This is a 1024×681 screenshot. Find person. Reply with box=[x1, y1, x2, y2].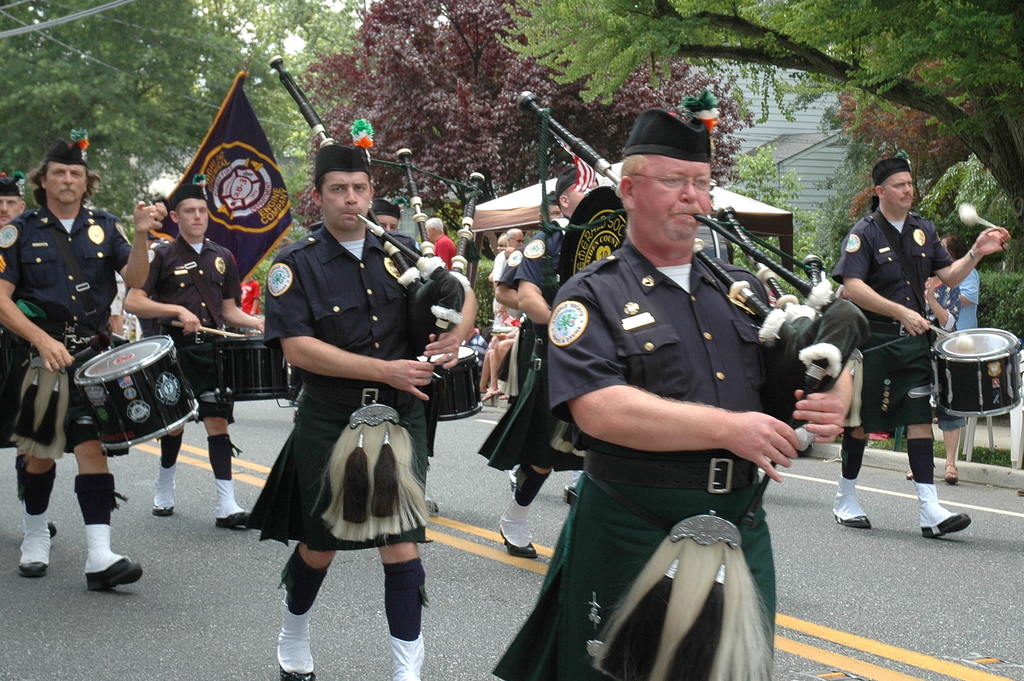
box=[496, 234, 508, 254].
